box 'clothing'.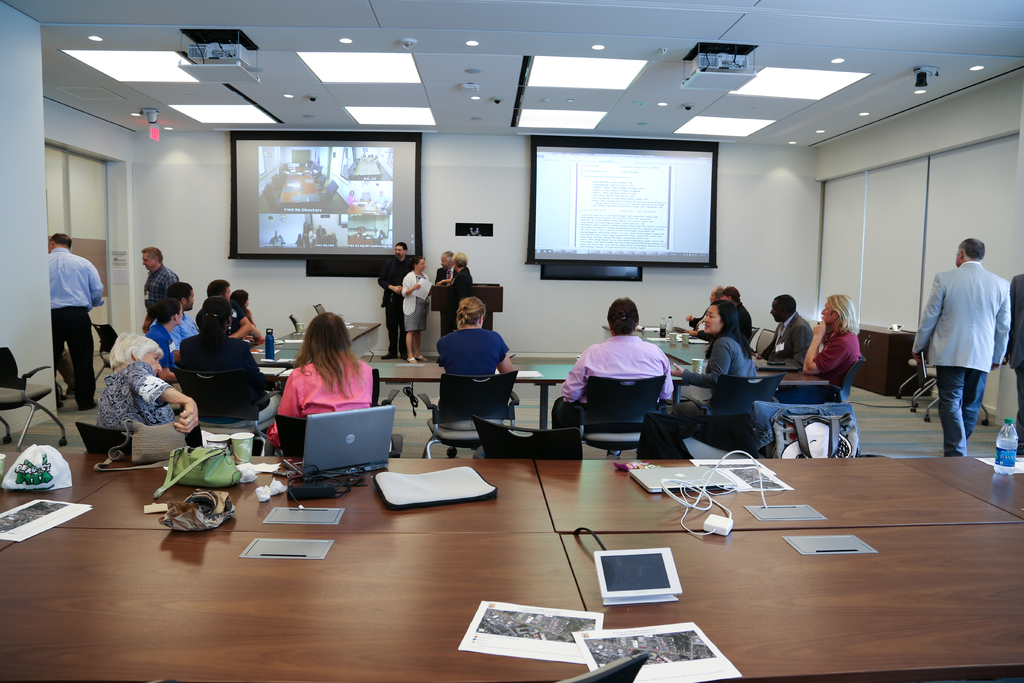
bbox=(428, 260, 451, 309).
